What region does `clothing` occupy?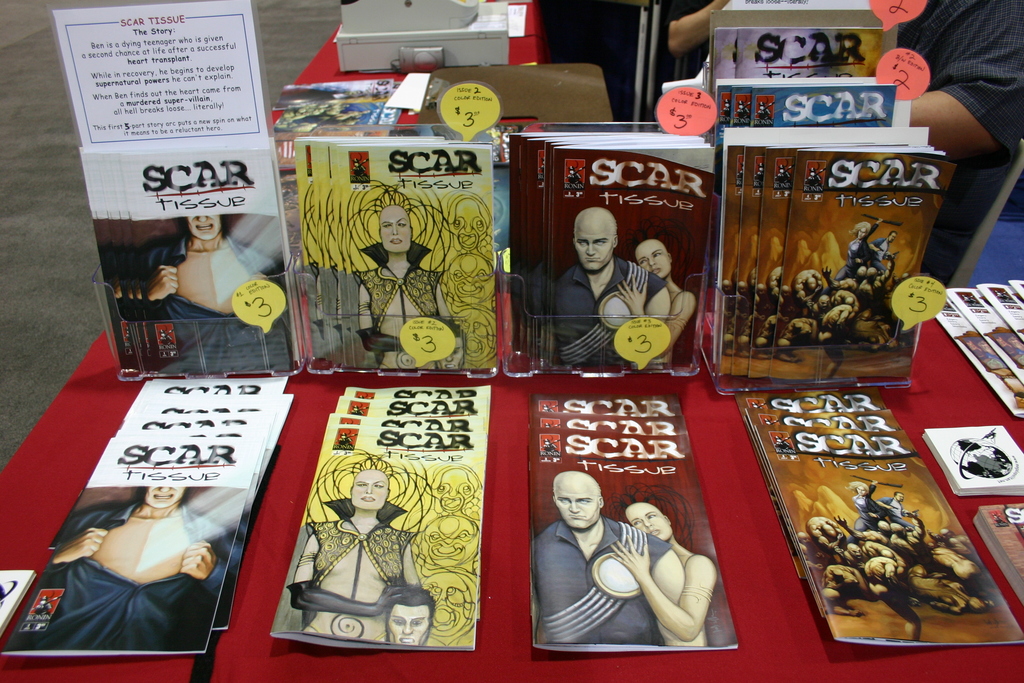
x1=528, y1=513, x2=673, y2=653.
